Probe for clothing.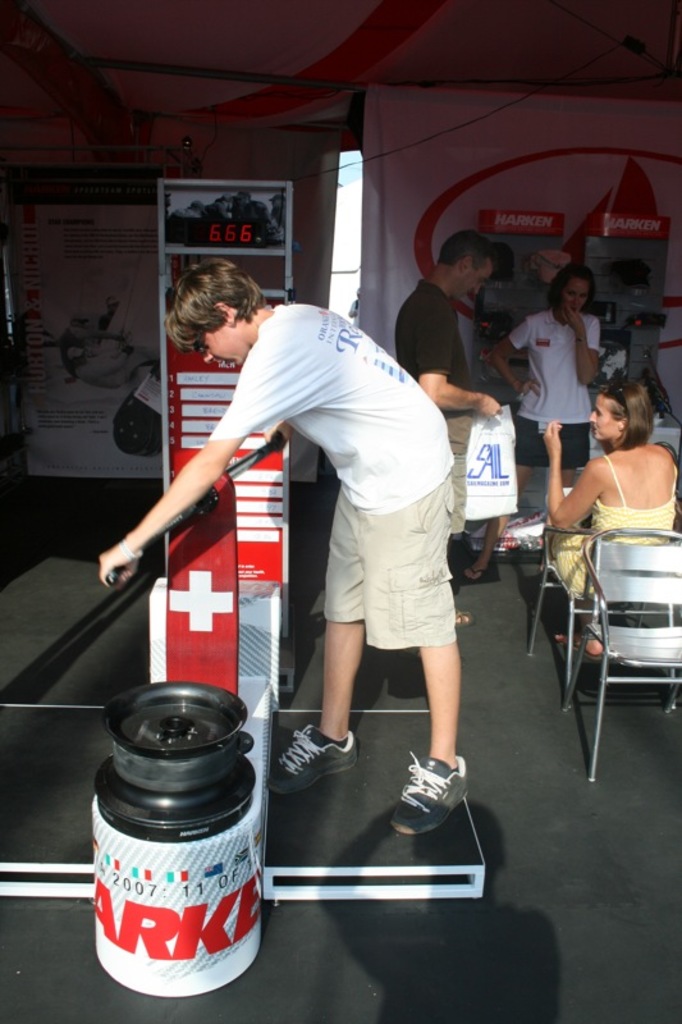
Probe result: bbox(543, 452, 677, 591).
